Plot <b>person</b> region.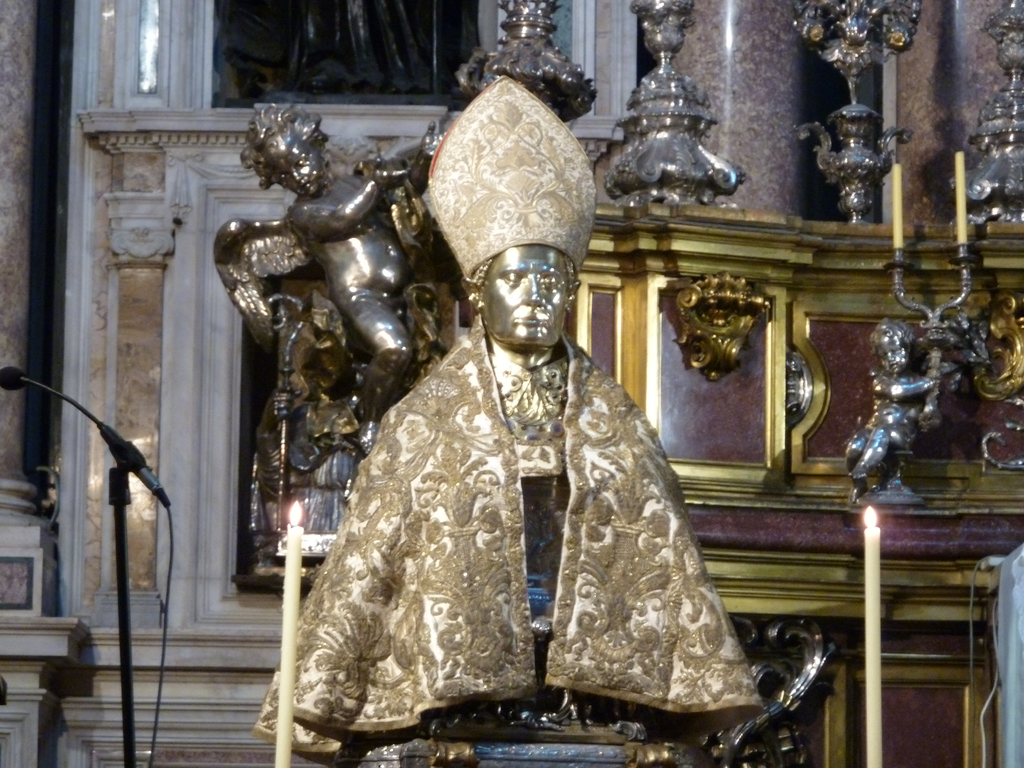
Plotted at BBox(234, 100, 435, 442).
